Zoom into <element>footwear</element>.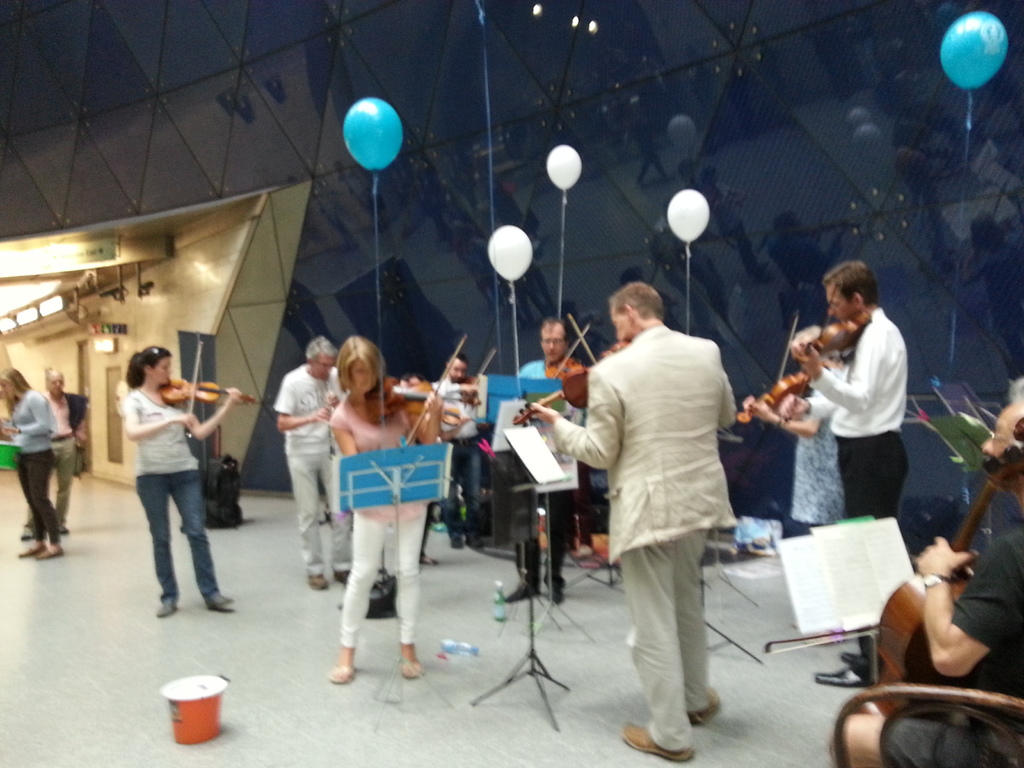
Zoom target: 397:655:428:680.
